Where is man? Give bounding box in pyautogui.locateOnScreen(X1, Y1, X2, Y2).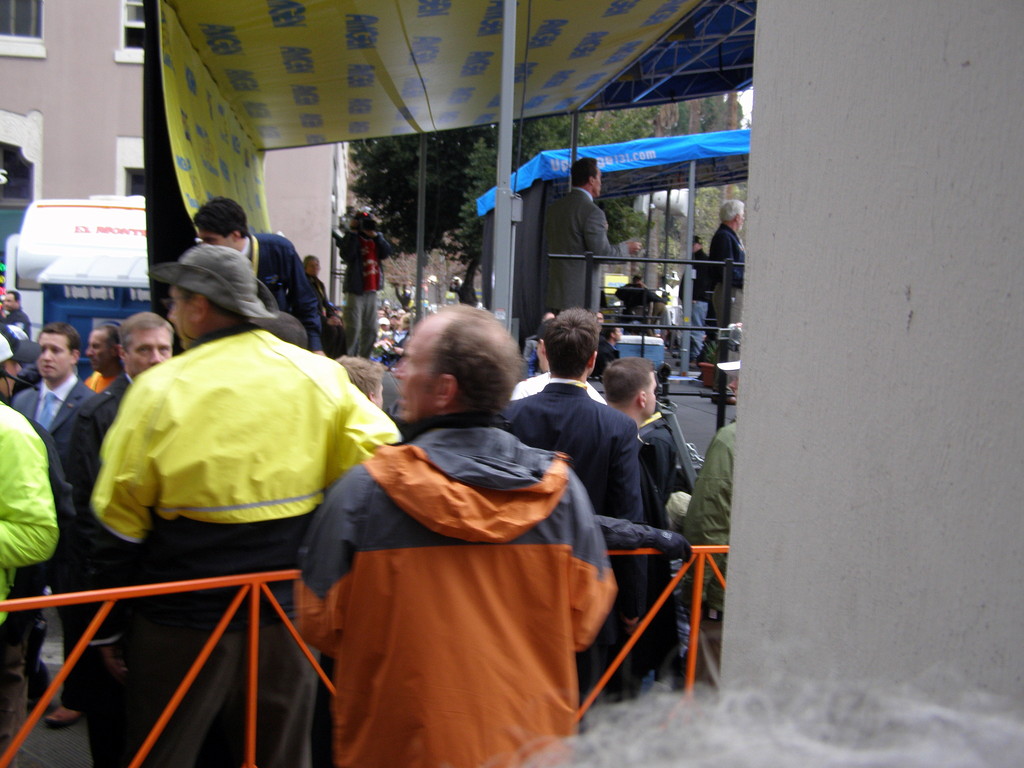
pyautogui.locateOnScreen(81, 318, 113, 389).
